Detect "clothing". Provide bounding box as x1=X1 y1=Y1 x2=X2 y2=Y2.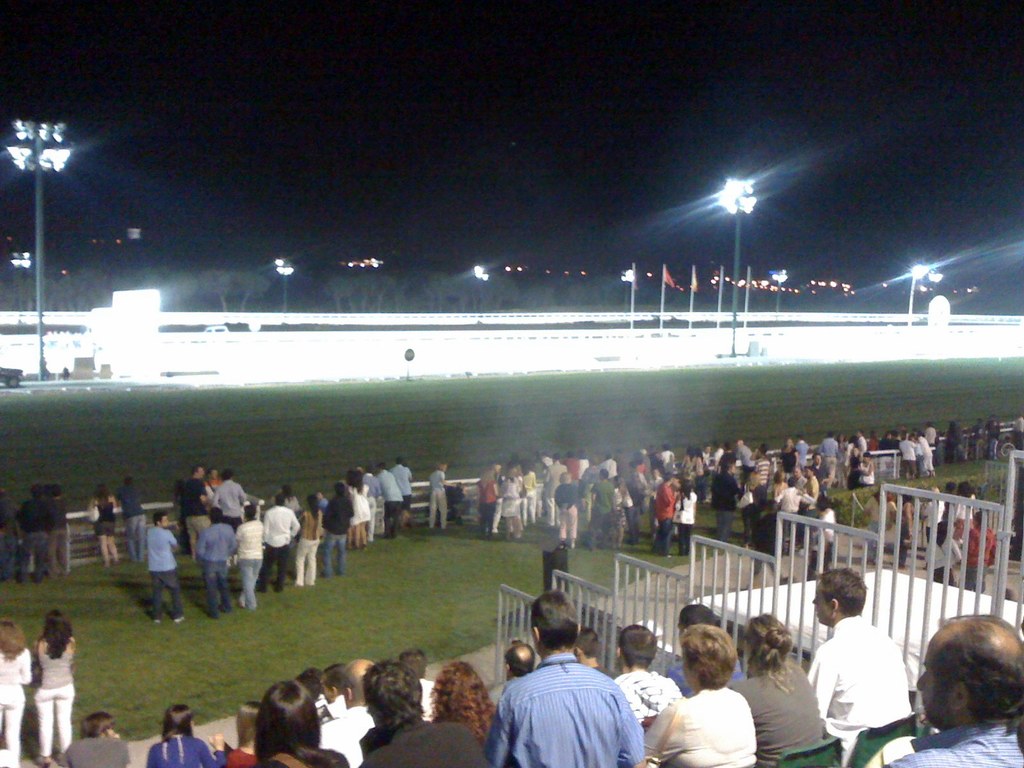
x1=879 y1=721 x2=1023 y2=767.
